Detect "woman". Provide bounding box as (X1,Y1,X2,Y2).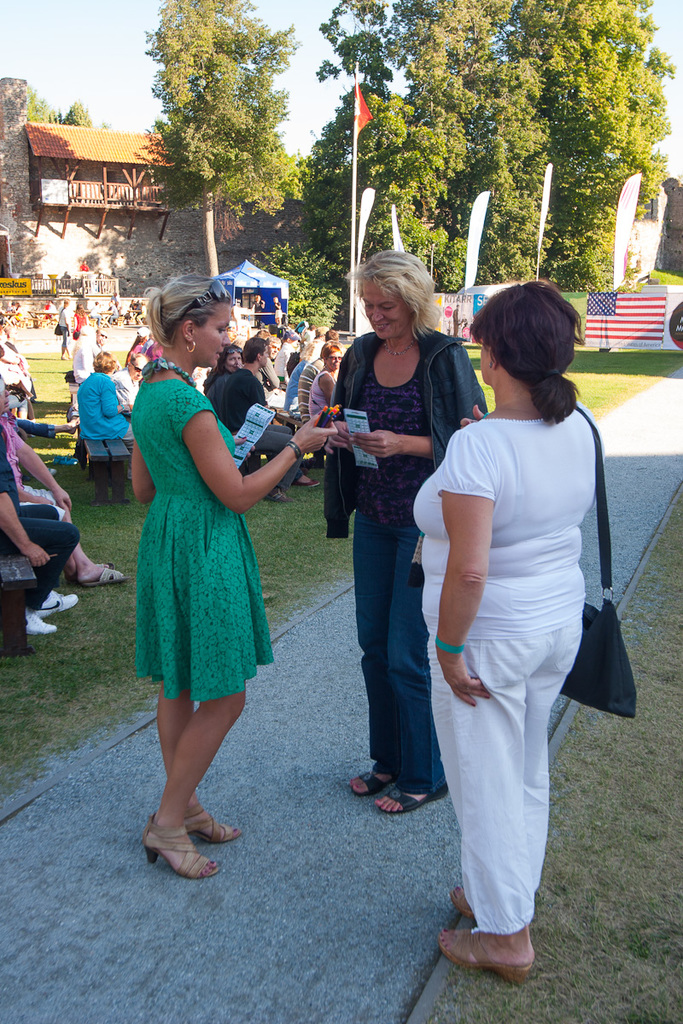
(307,341,346,421).
